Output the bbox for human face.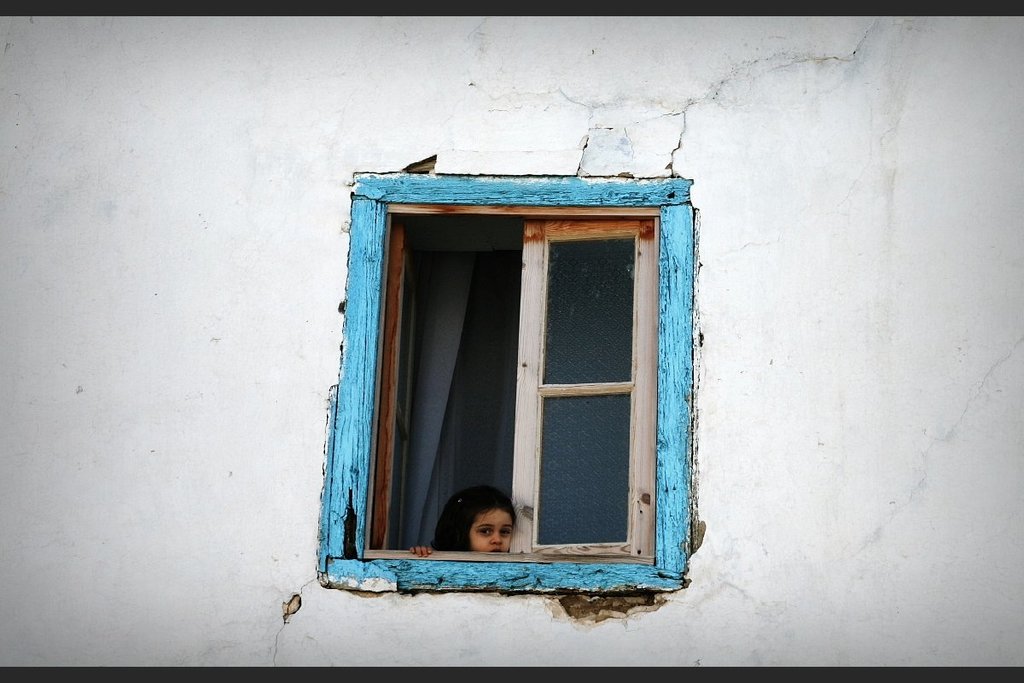
bbox(467, 511, 513, 551).
